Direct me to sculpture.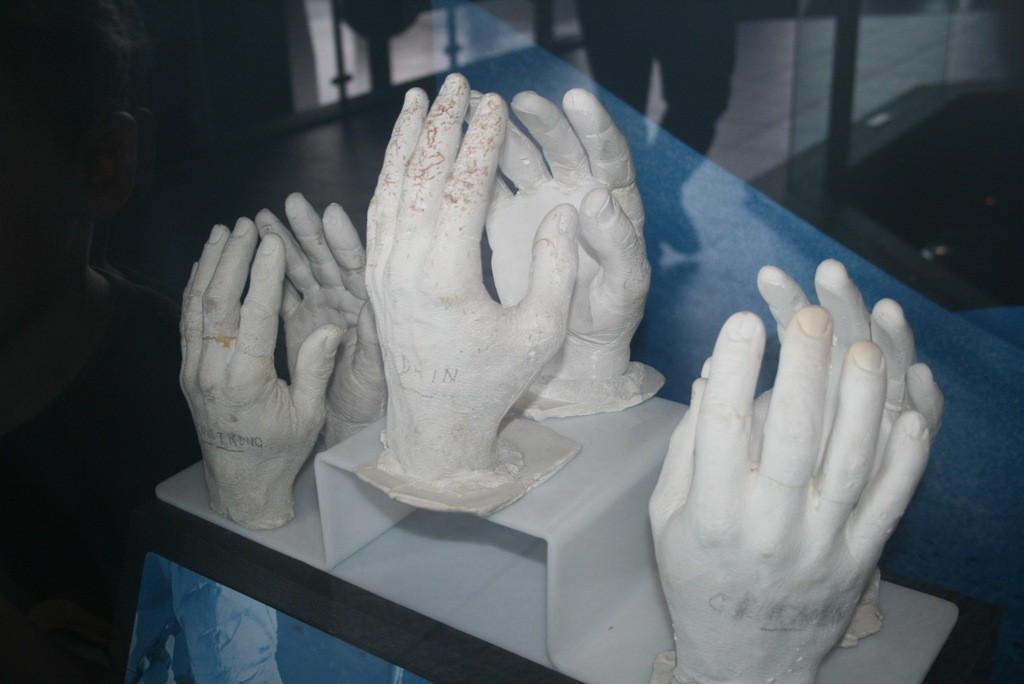
Direction: pyautogui.locateOnScreen(316, 61, 655, 505).
